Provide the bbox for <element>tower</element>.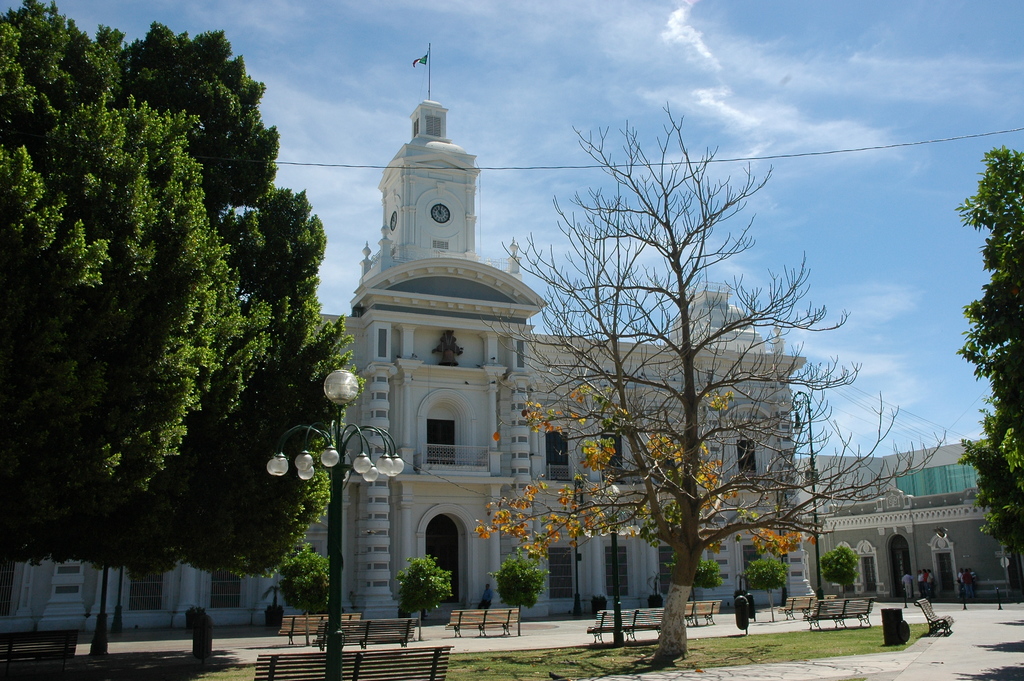
[380, 41, 481, 271].
